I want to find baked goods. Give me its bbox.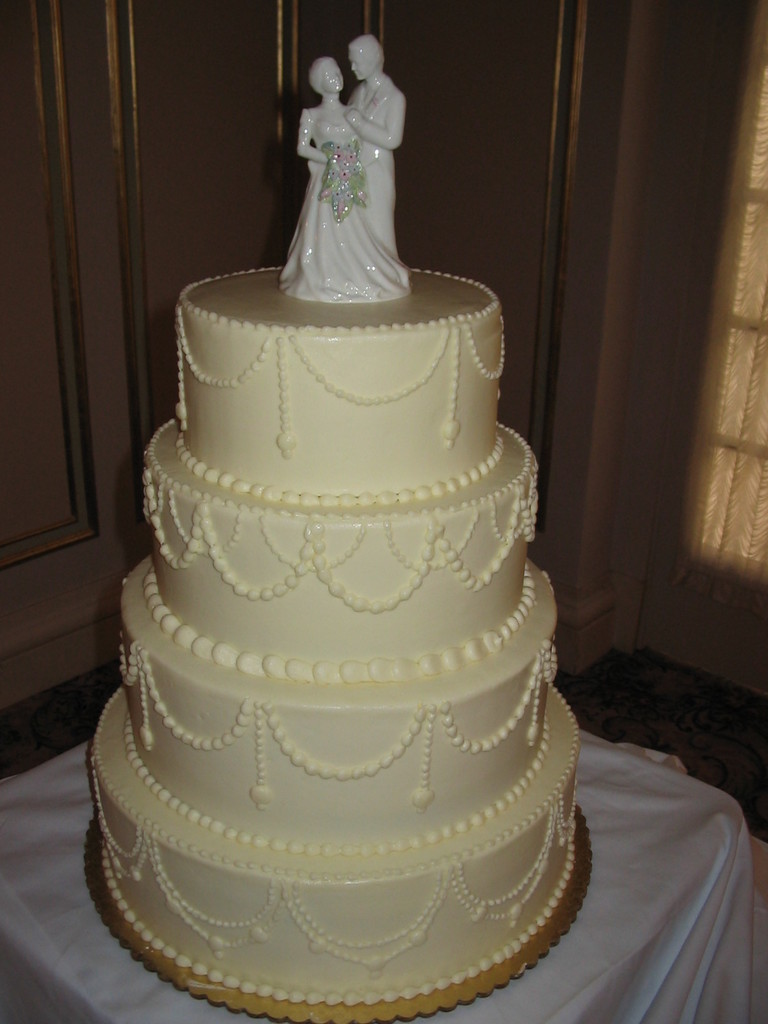
76 35 597 1023.
